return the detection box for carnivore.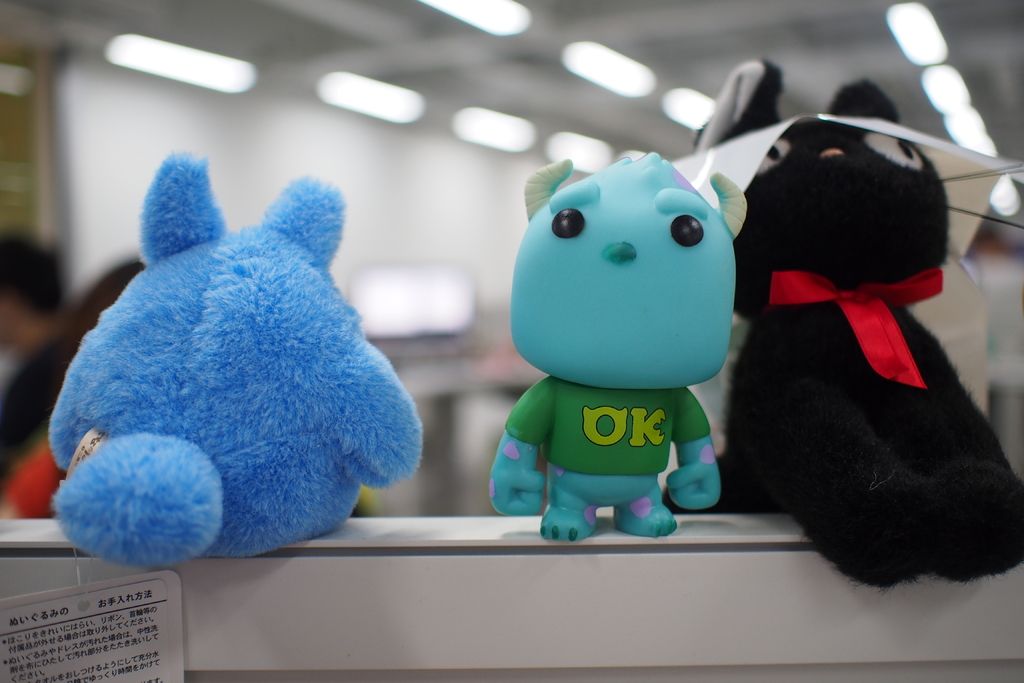
[left=694, top=56, right=1023, bottom=590].
